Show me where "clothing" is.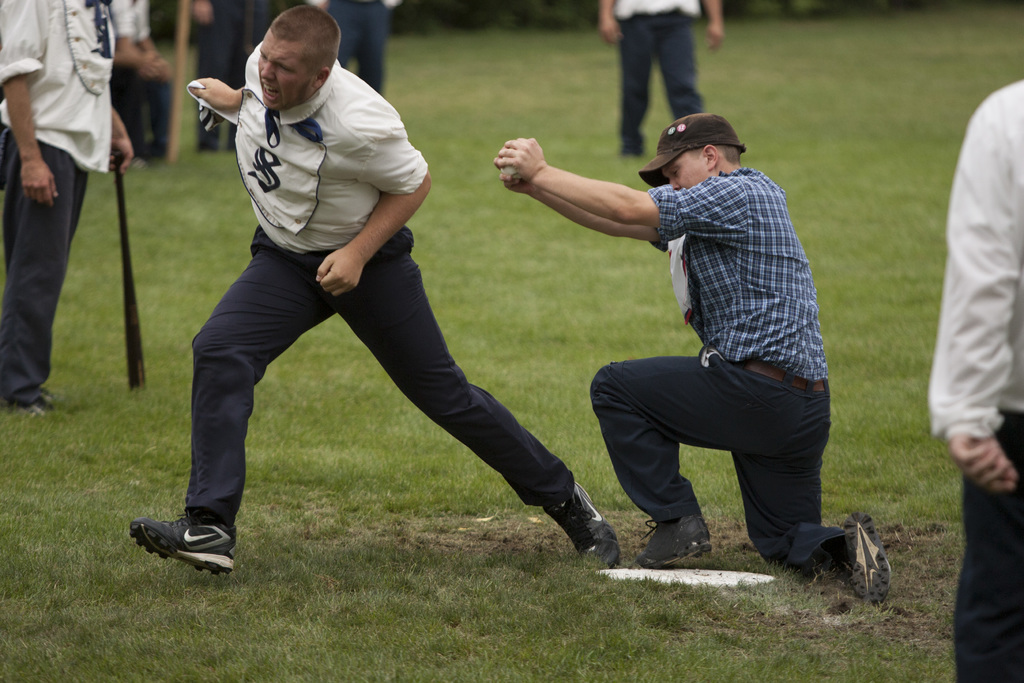
"clothing" is at 2:0:116:415.
